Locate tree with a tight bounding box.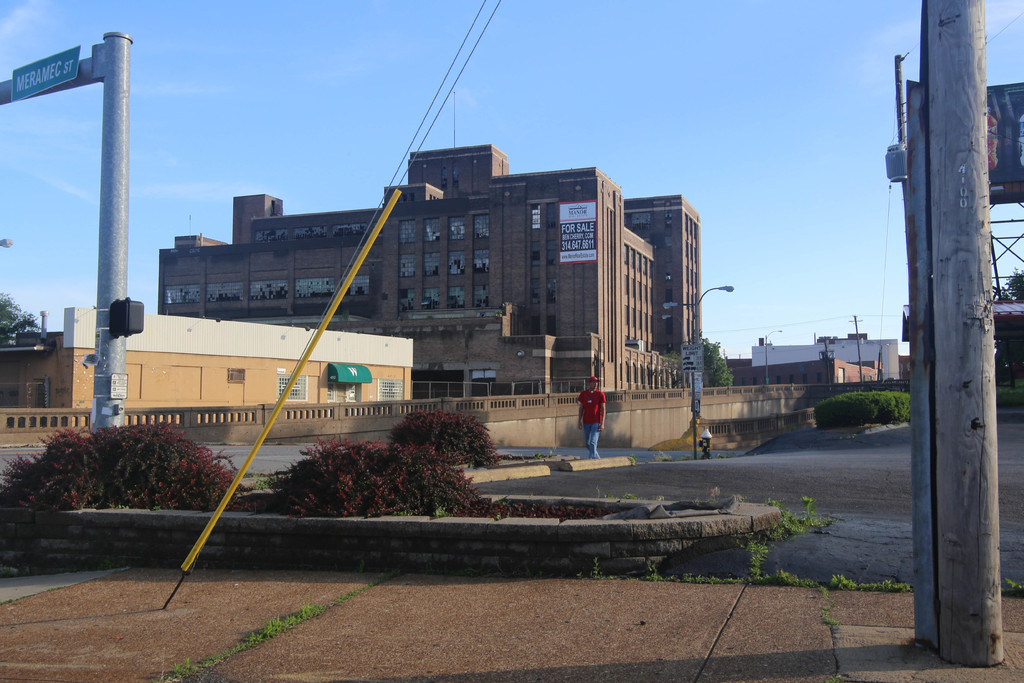
[left=1, top=289, right=45, bottom=347].
